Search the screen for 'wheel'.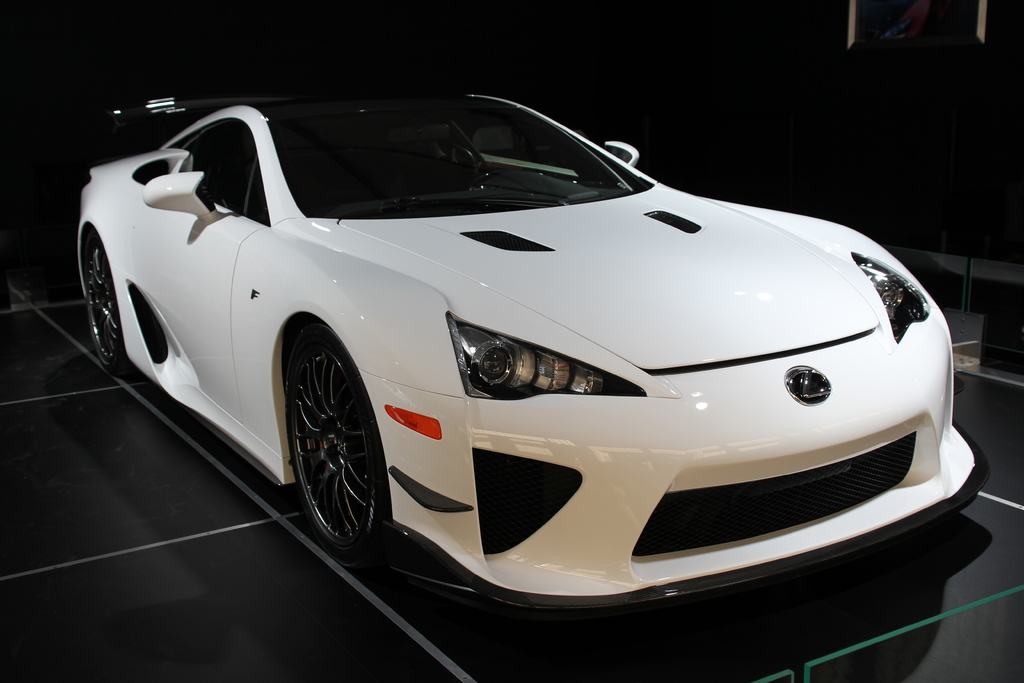
Found at crop(86, 229, 140, 378).
